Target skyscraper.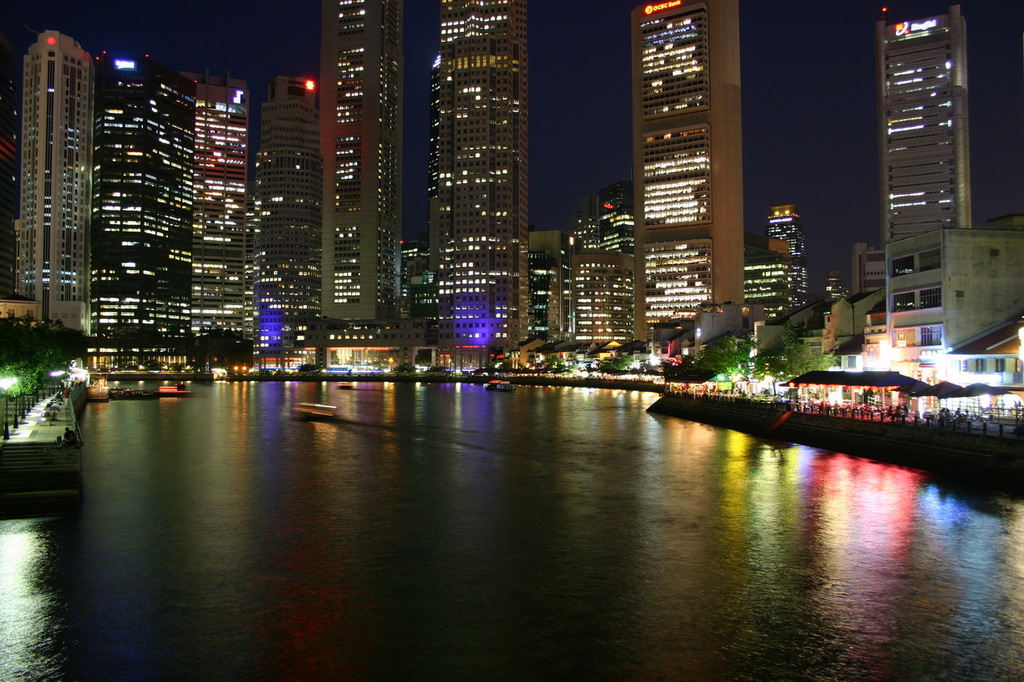
Target region: box(188, 69, 273, 354).
